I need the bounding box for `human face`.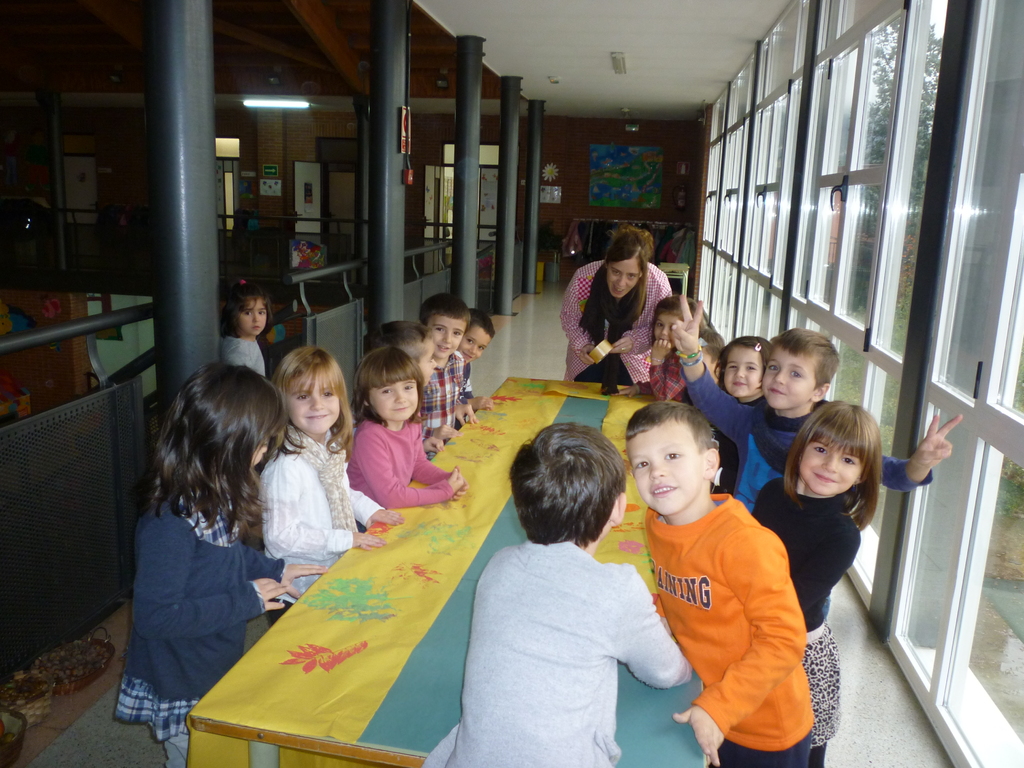
Here it is: Rect(412, 335, 432, 387).
